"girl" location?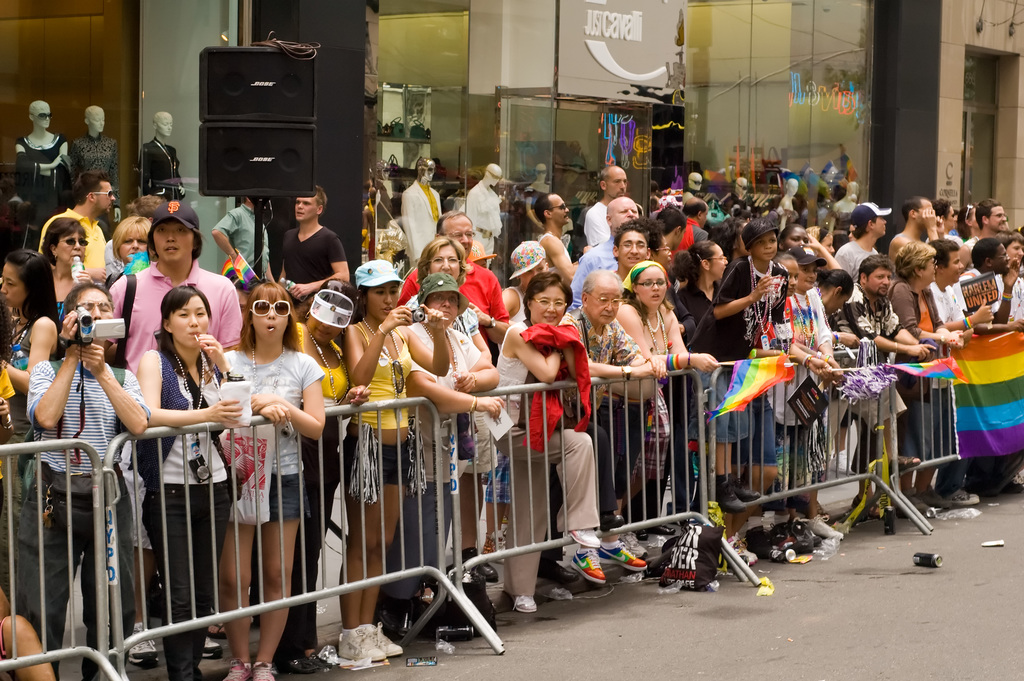
(x1=132, y1=283, x2=249, y2=678)
